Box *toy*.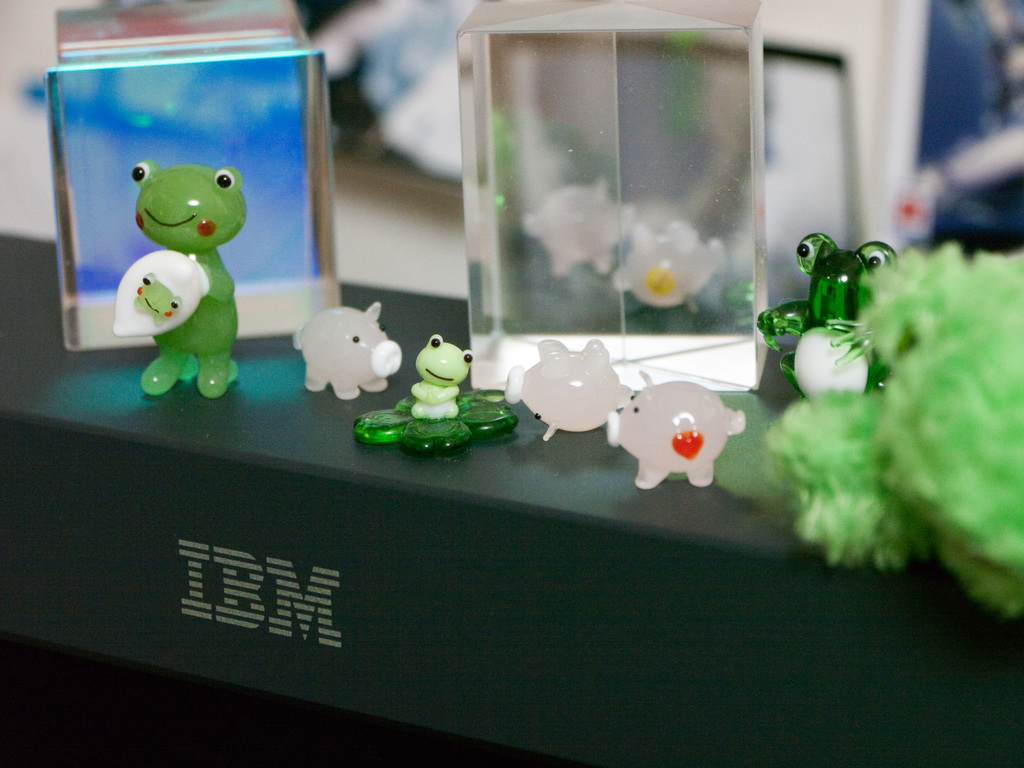
x1=503, y1=338, x2=636, y2=442.
